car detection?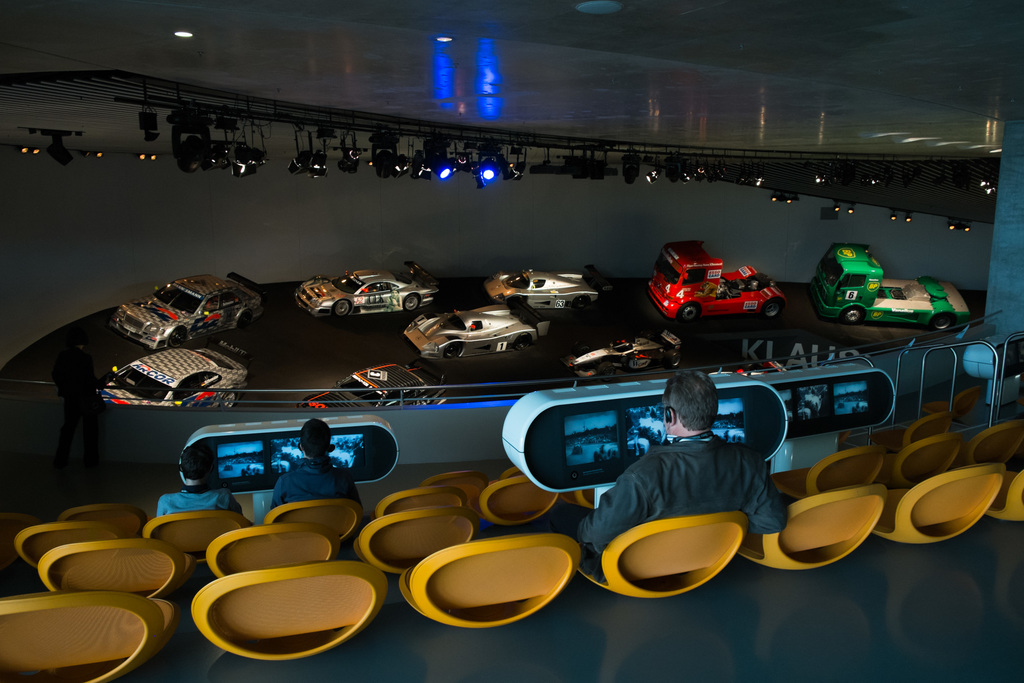
x1=107, y1=347, x2=248, y2=407
